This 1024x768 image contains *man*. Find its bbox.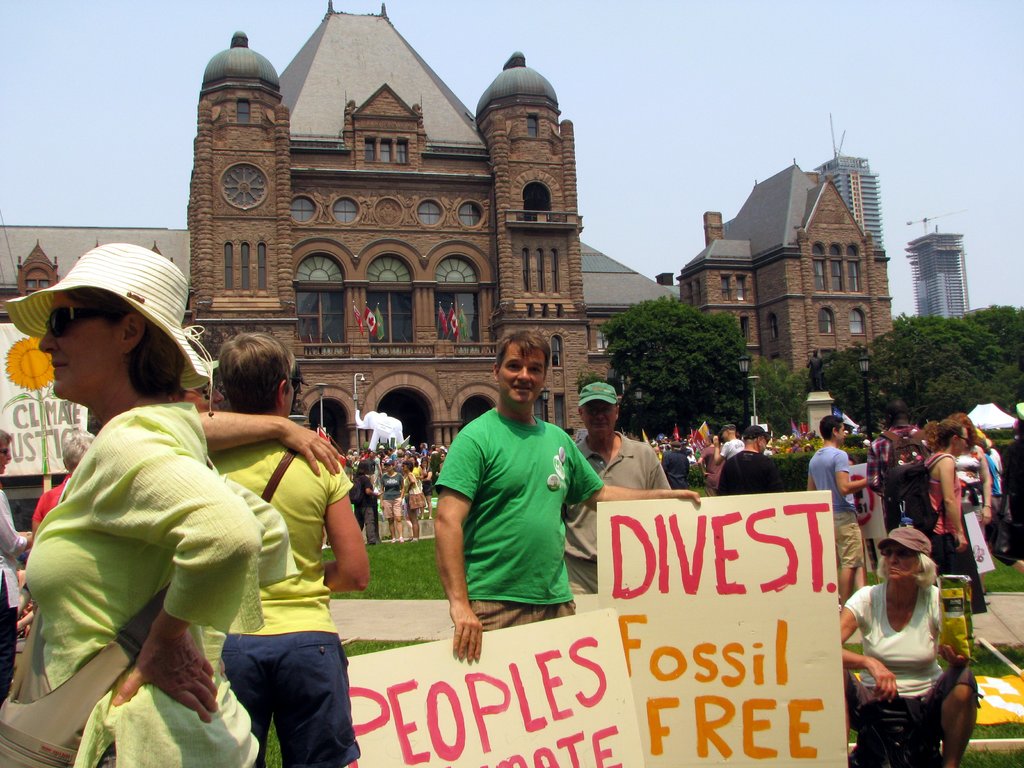
(559,380,672,594).
